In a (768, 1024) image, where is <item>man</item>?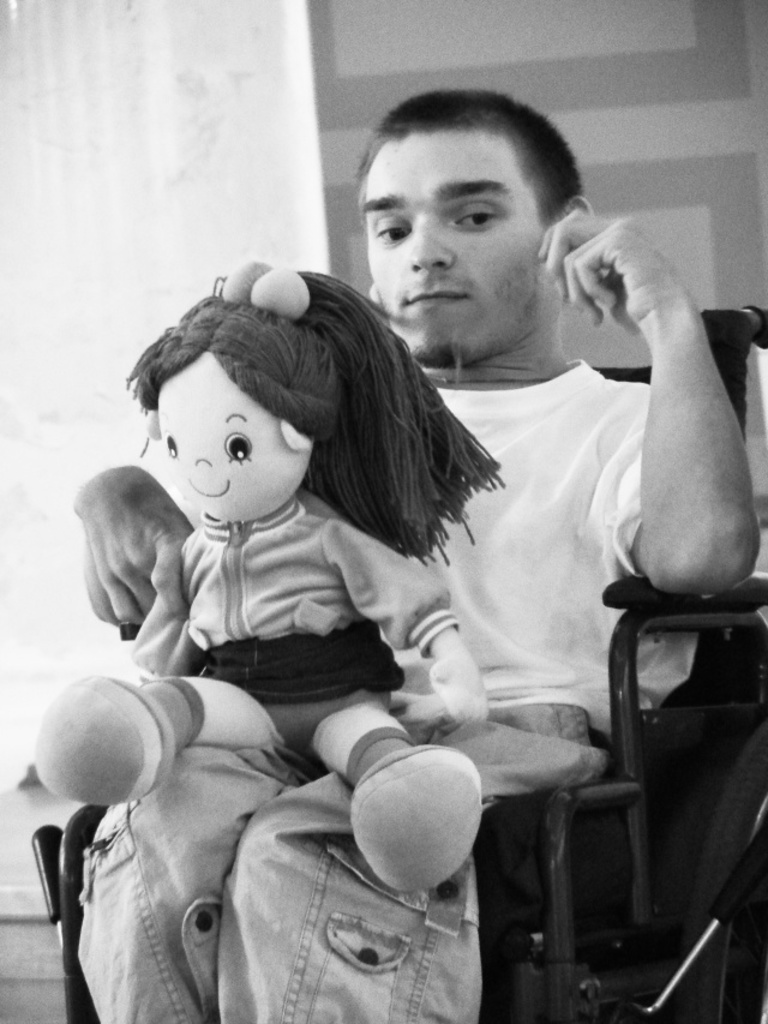
<region>61, 83, 763, 1023</region>.
